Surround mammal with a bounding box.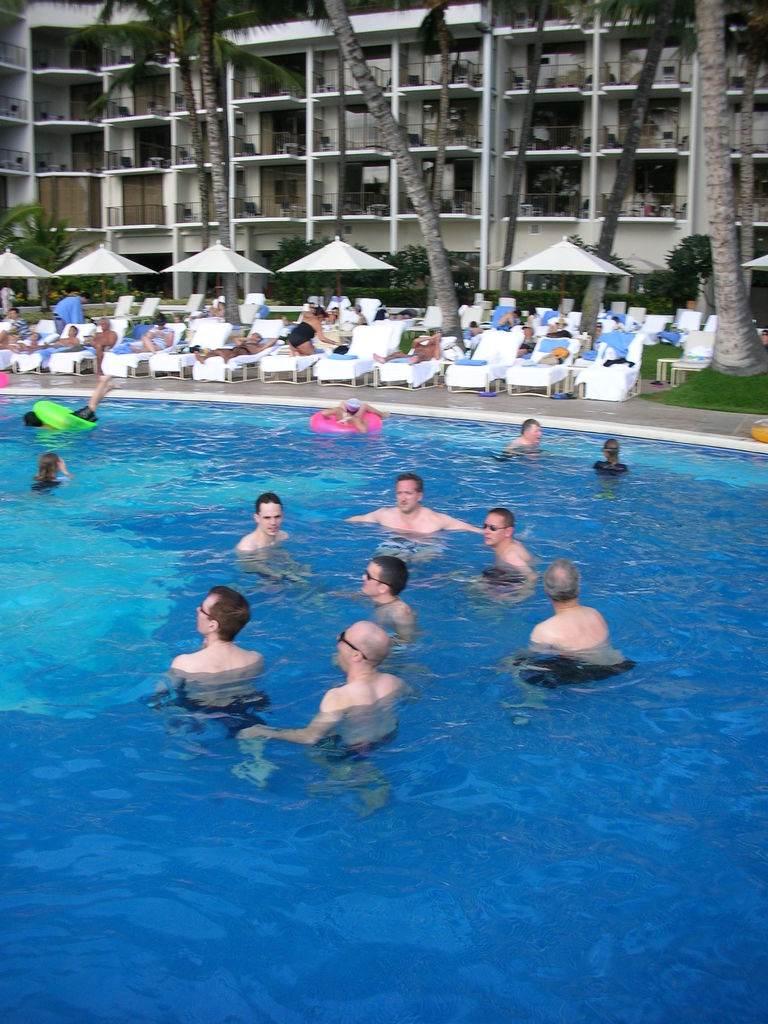
490:305:518:335.
